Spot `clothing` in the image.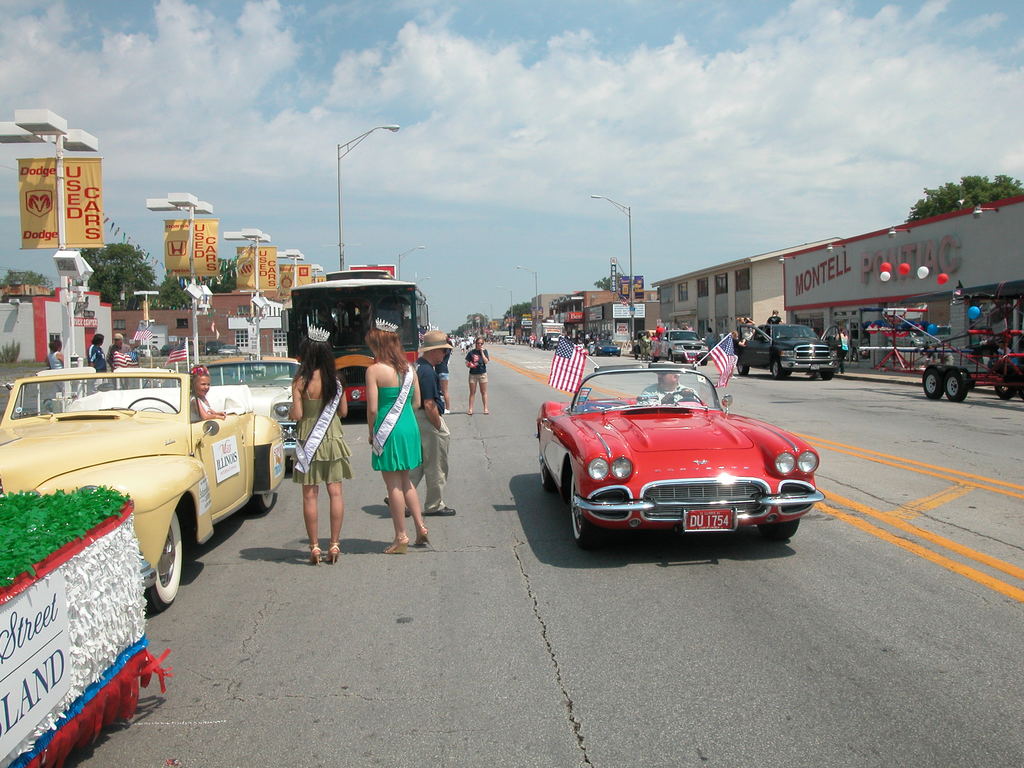
`clothing` found at 87/341/108/372.
